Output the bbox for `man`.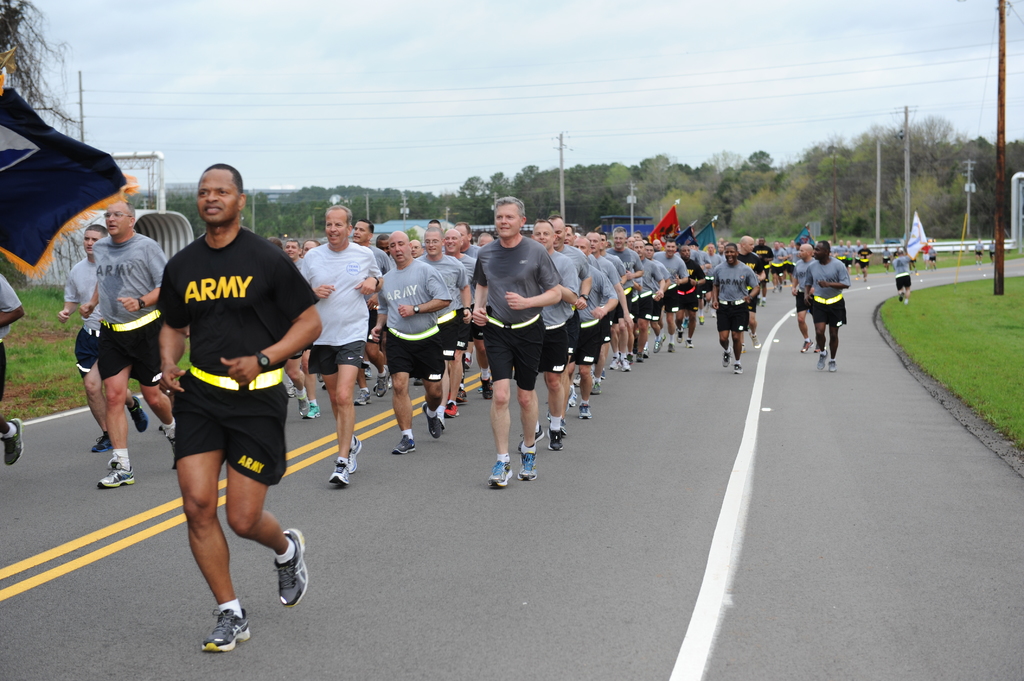
(left=769, top=241, right=783, bottom=289).
